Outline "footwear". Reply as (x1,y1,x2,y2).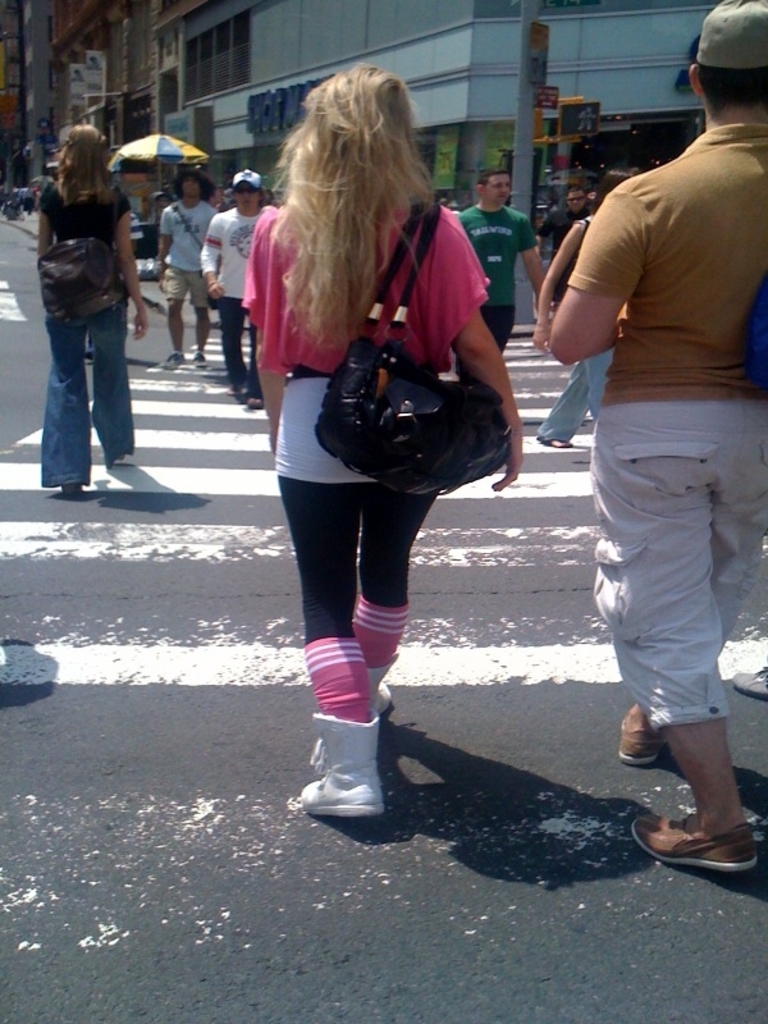
(300,708,388,820).
